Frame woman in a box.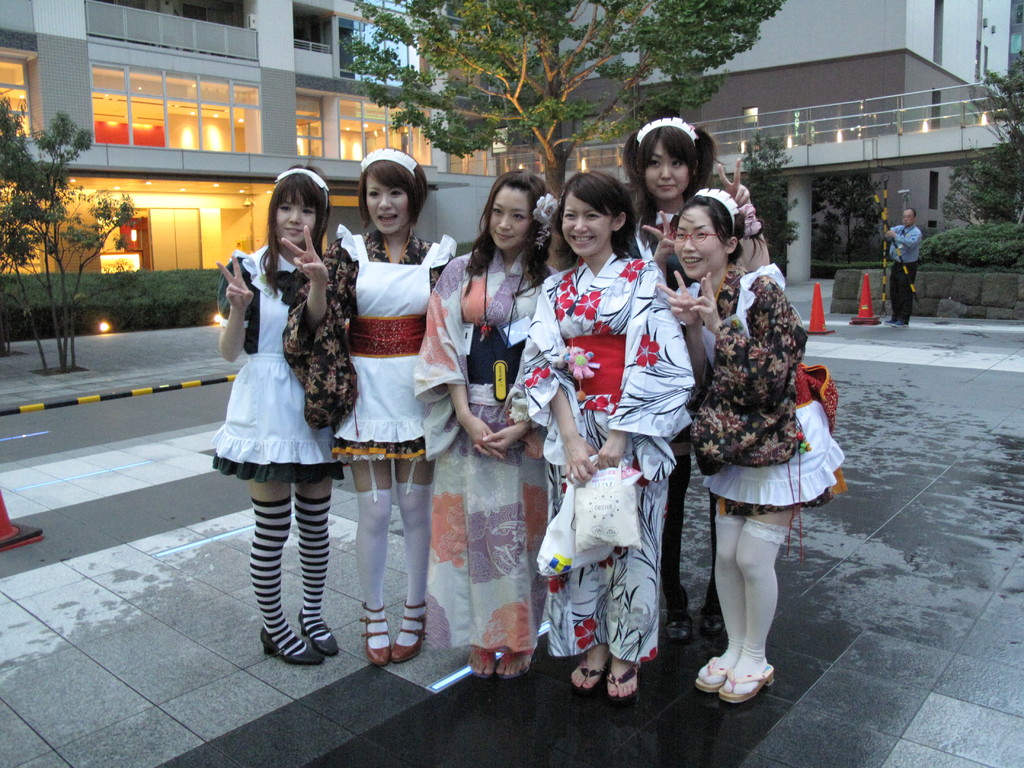
524, 170, 694, 704.
